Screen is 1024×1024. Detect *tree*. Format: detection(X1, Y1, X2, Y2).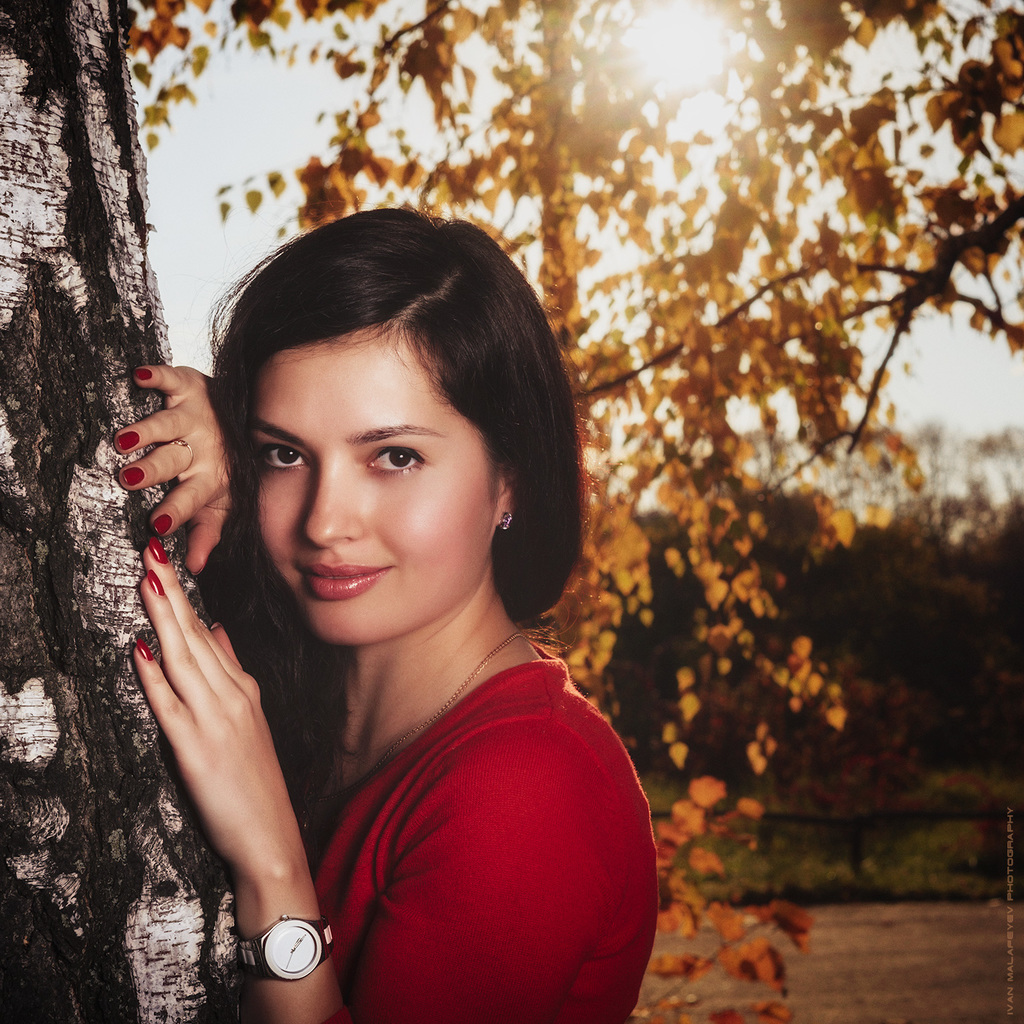
detection(129, 0, 1023, 1023).
